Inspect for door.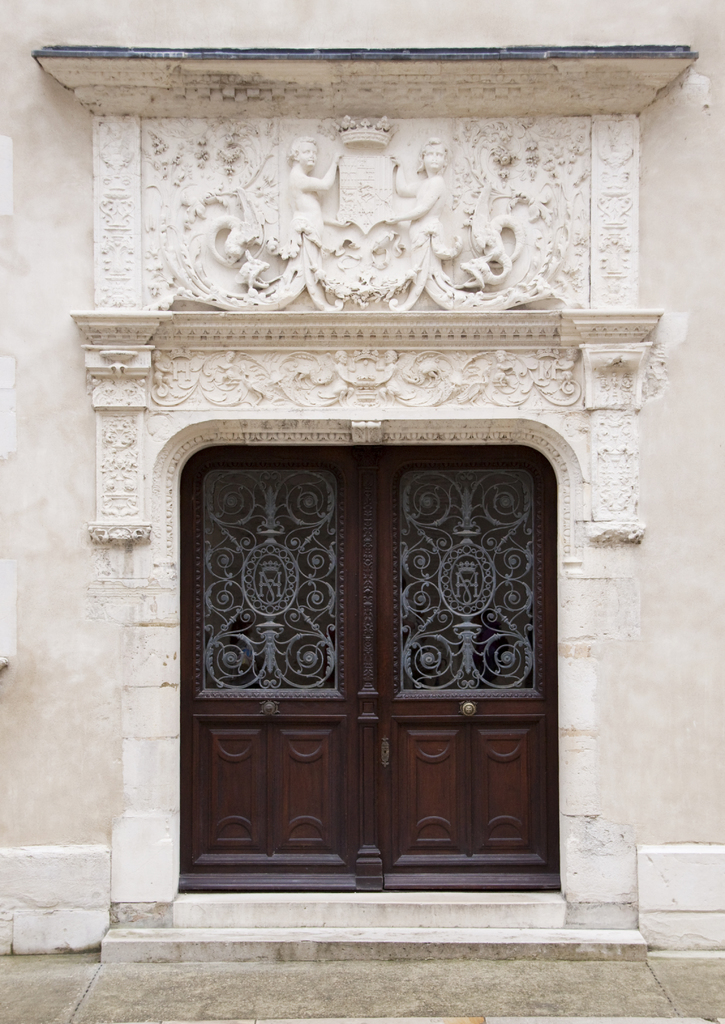
Inspection: crop(175, 431, 567, 877).
